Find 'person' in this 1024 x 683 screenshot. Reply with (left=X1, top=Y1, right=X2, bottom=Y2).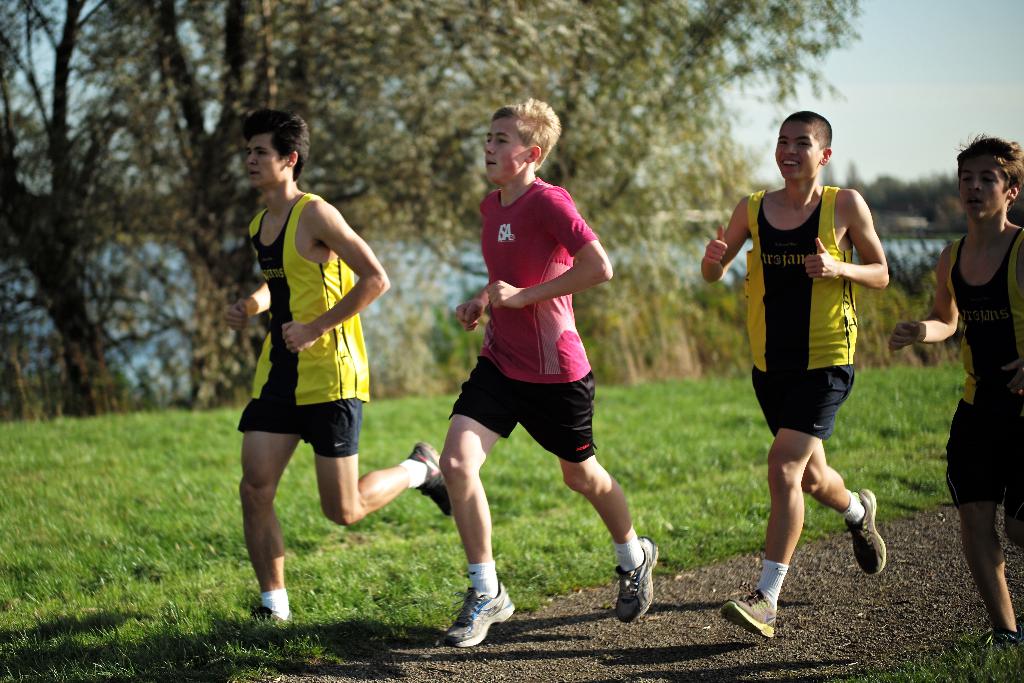
(left=726, top=115, right=891, bottom=630).
